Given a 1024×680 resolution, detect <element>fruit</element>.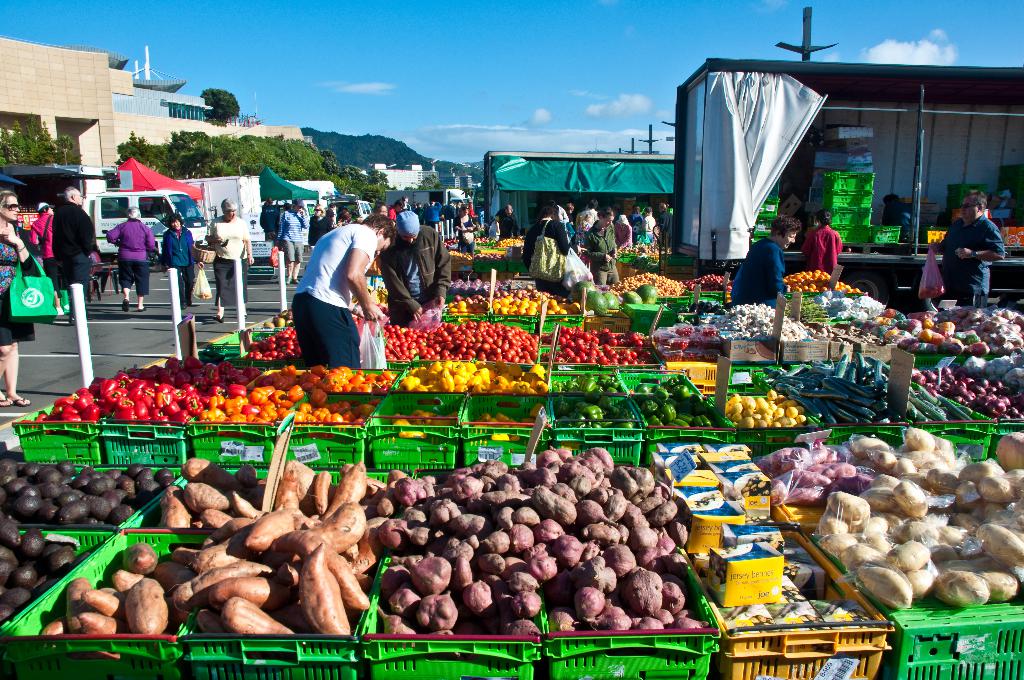
left=606, top=292, right=619, bottom=311.
